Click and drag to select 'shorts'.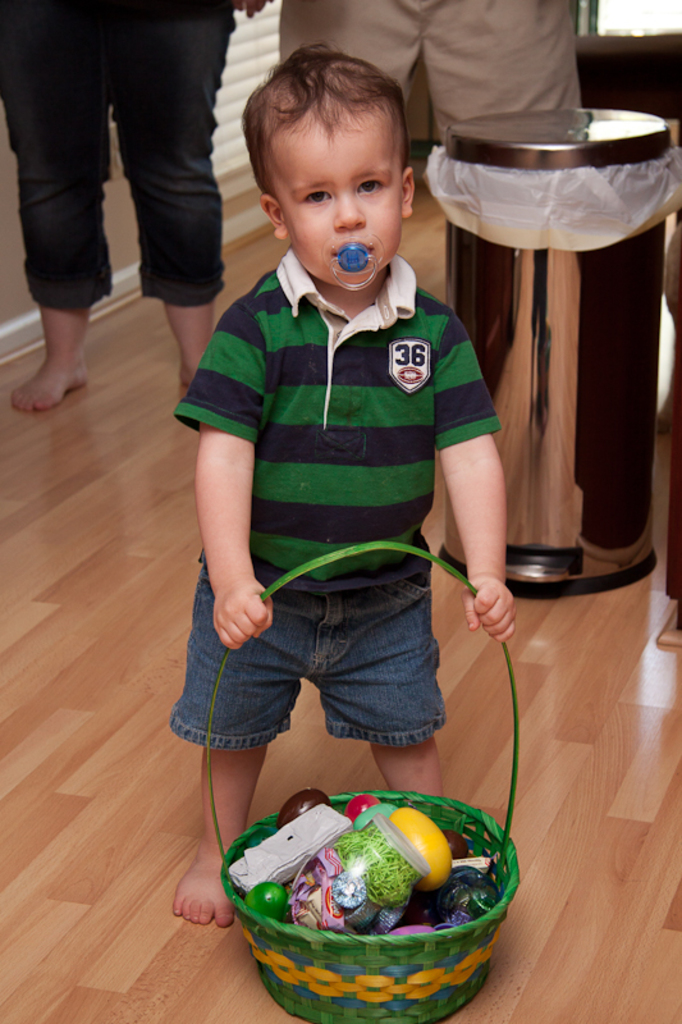
Selection: bbox=[279, 0, 595, 137].
